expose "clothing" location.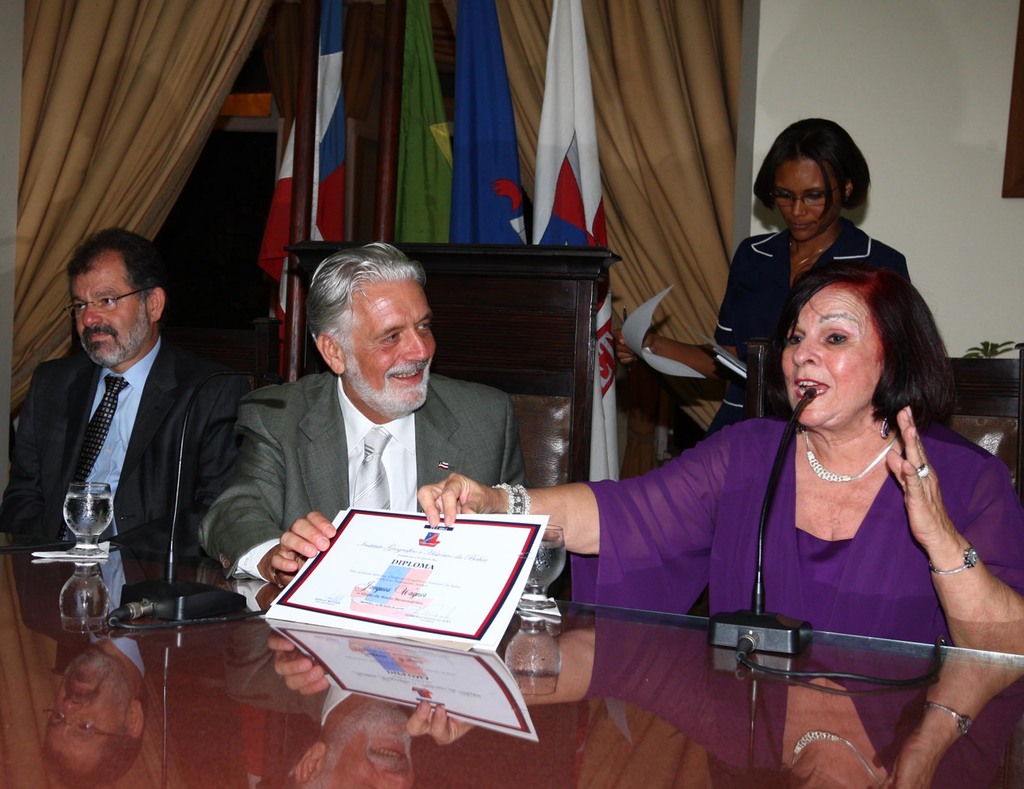
Exposed at rect(0, 344, 241, 549).
